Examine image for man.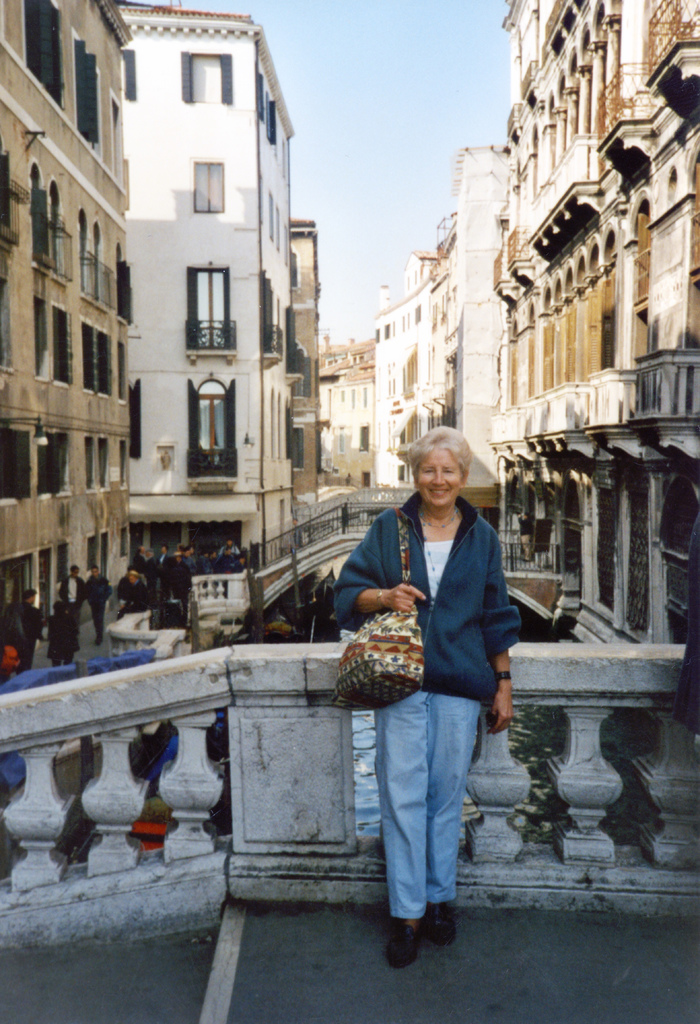
Examination result: box=[179, 549, 194, 619].
